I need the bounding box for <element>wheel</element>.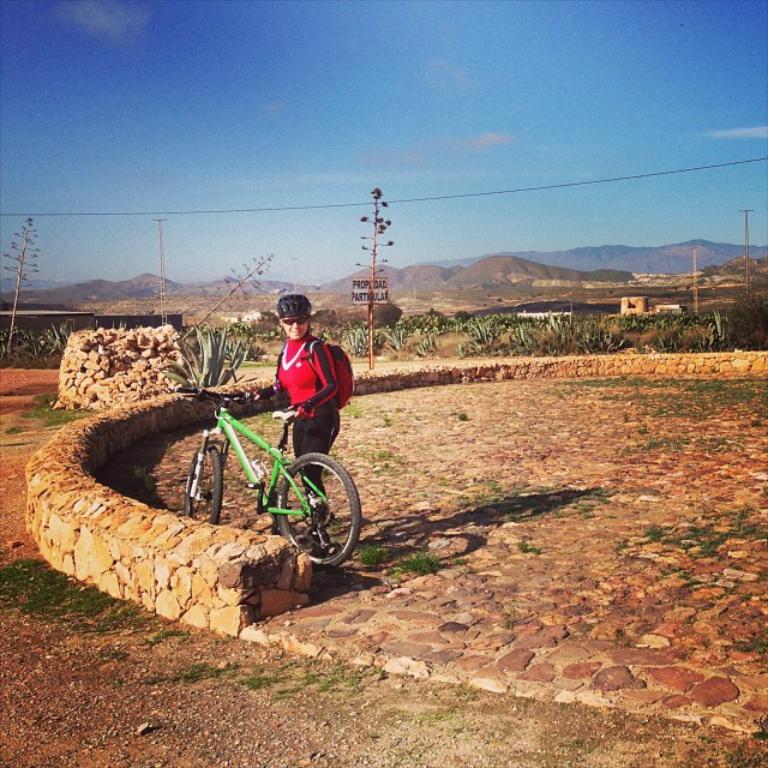
Here it is: l=185, t=443, r=226, b=522.
